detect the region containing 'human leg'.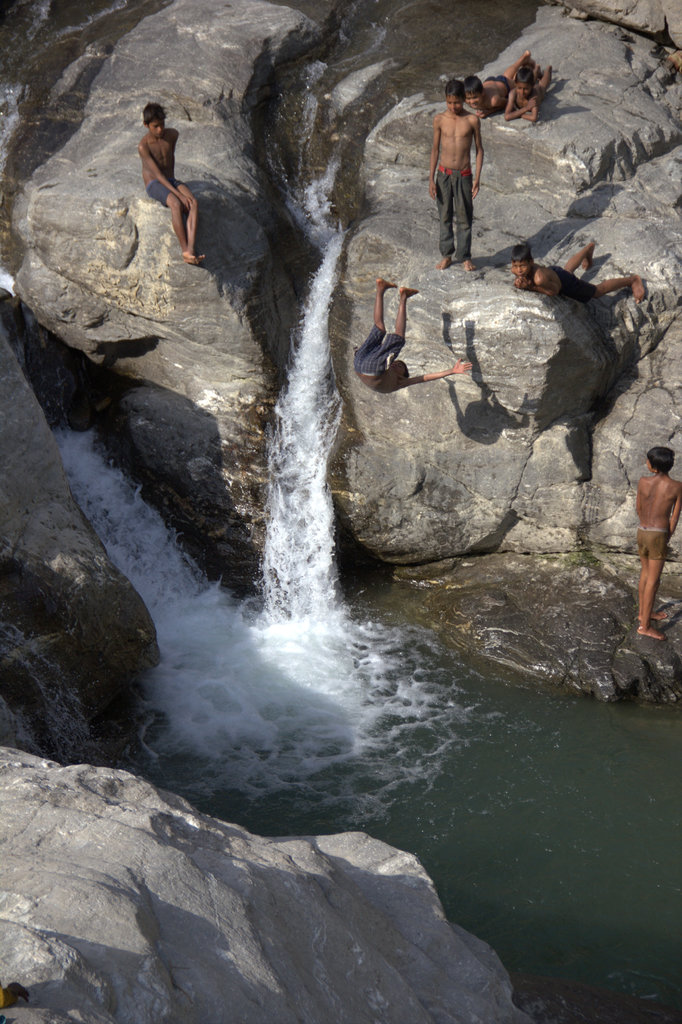
box=[151, 182, 204, 261].
